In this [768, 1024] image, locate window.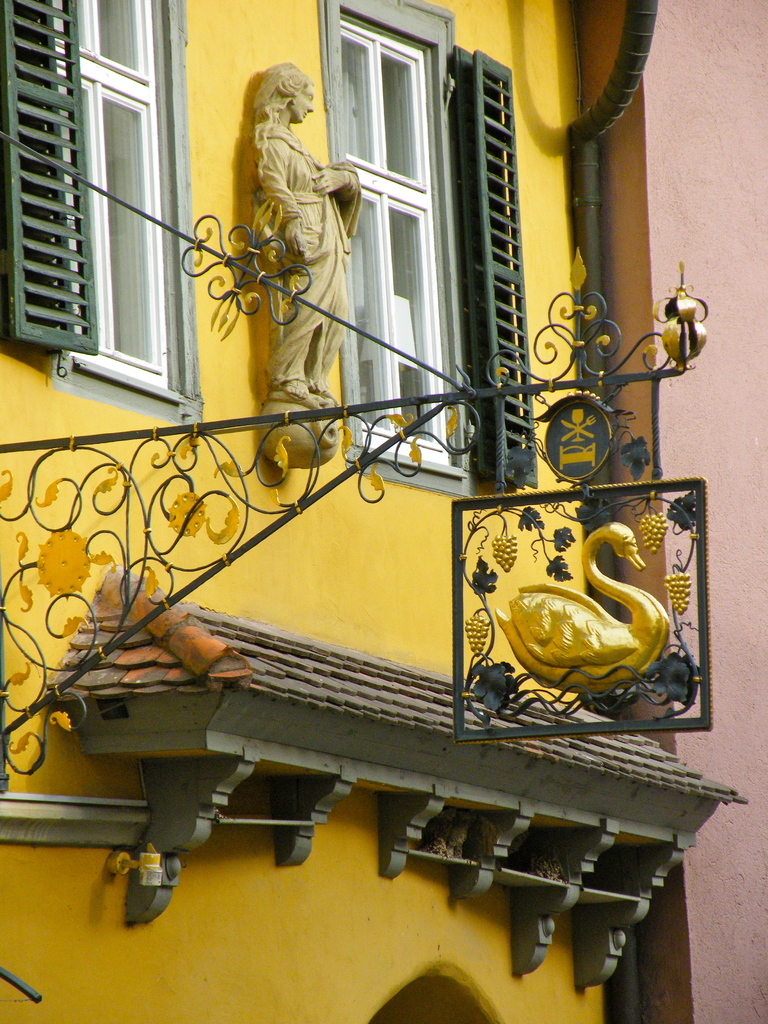
Bounding box: <bbox>308, 0, 549, 517</bbox>.
